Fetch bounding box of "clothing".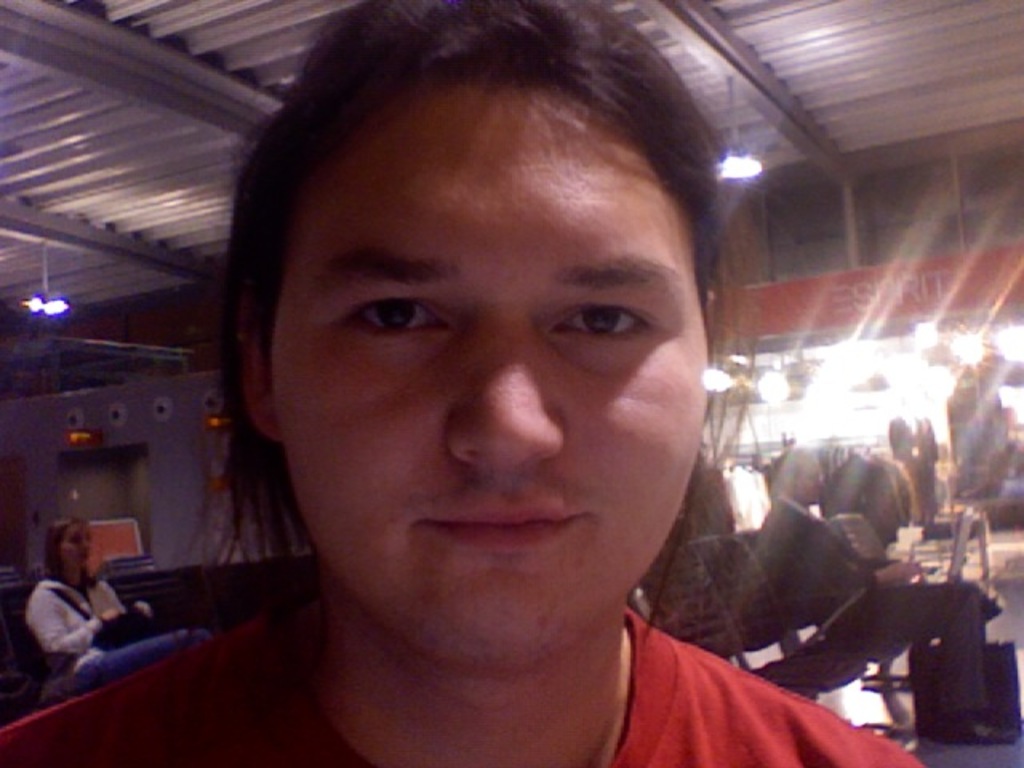
Bbox: BBox(0, 602, 918, 765).
